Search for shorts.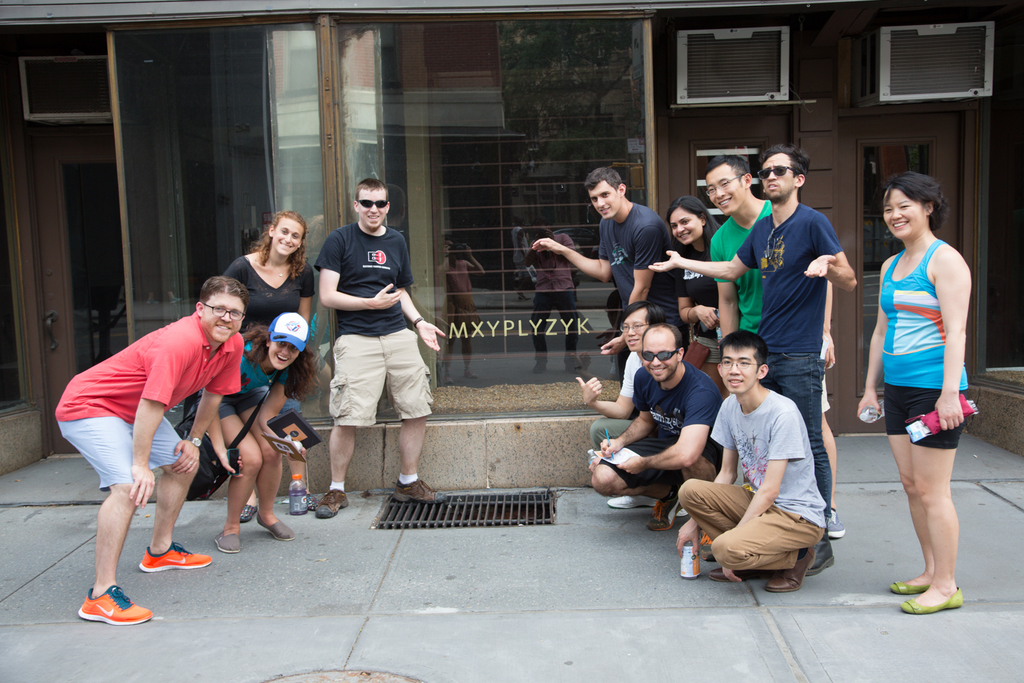
Found at BBox(198, 384, 270, 420).
